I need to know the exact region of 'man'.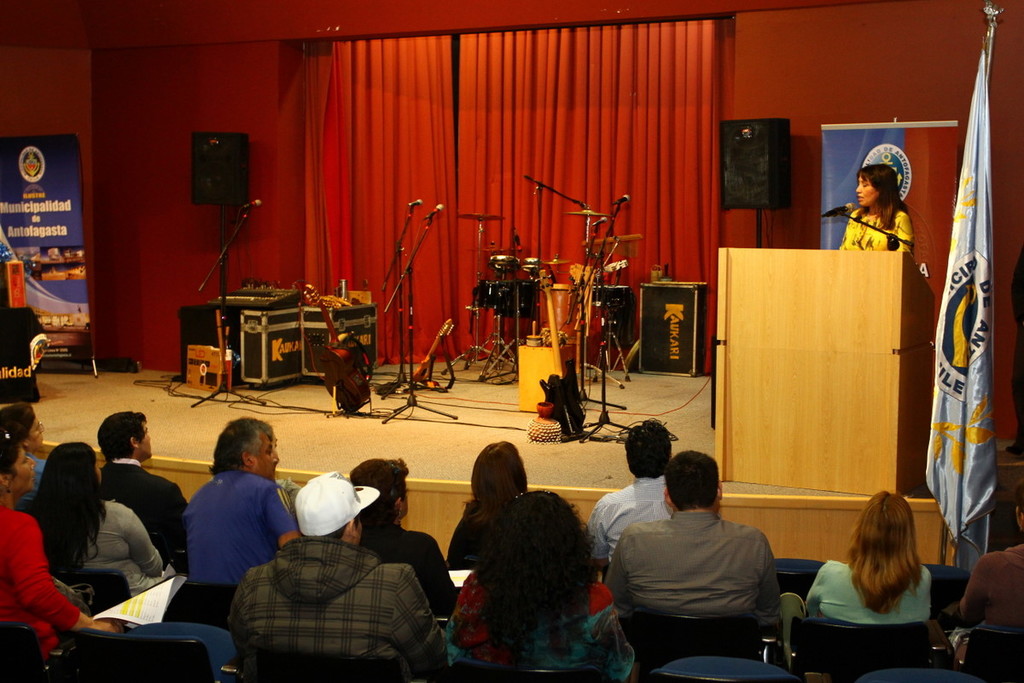
Region: pyautogui.locateOnScreen(235, 468, 451, 682).
